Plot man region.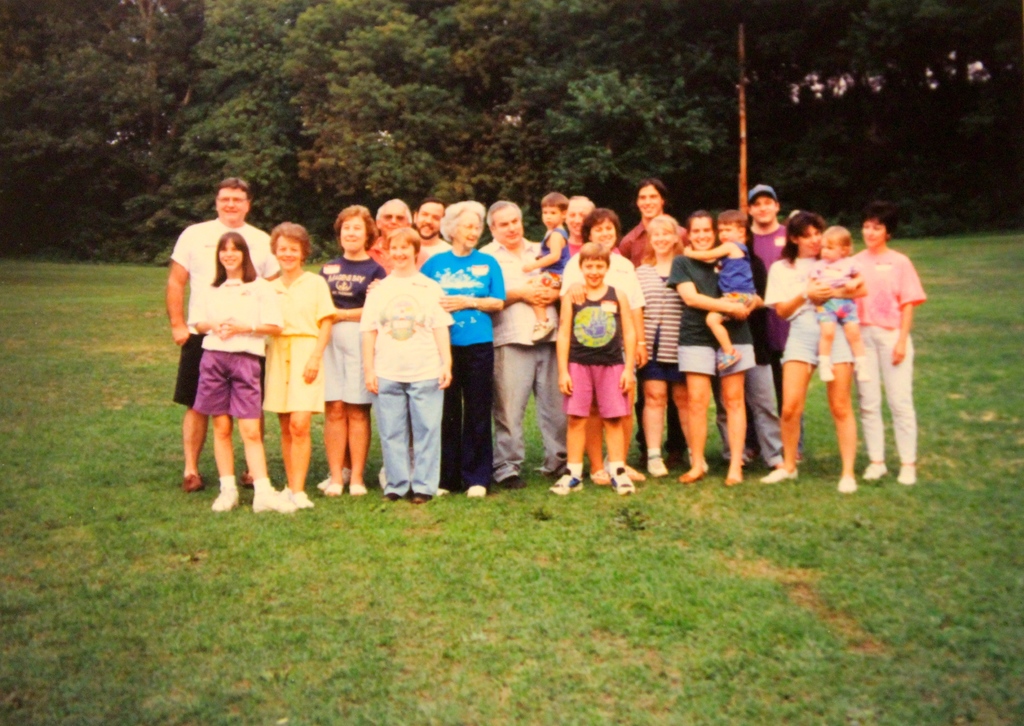
Plotted at [745, 183, 801, 465].
